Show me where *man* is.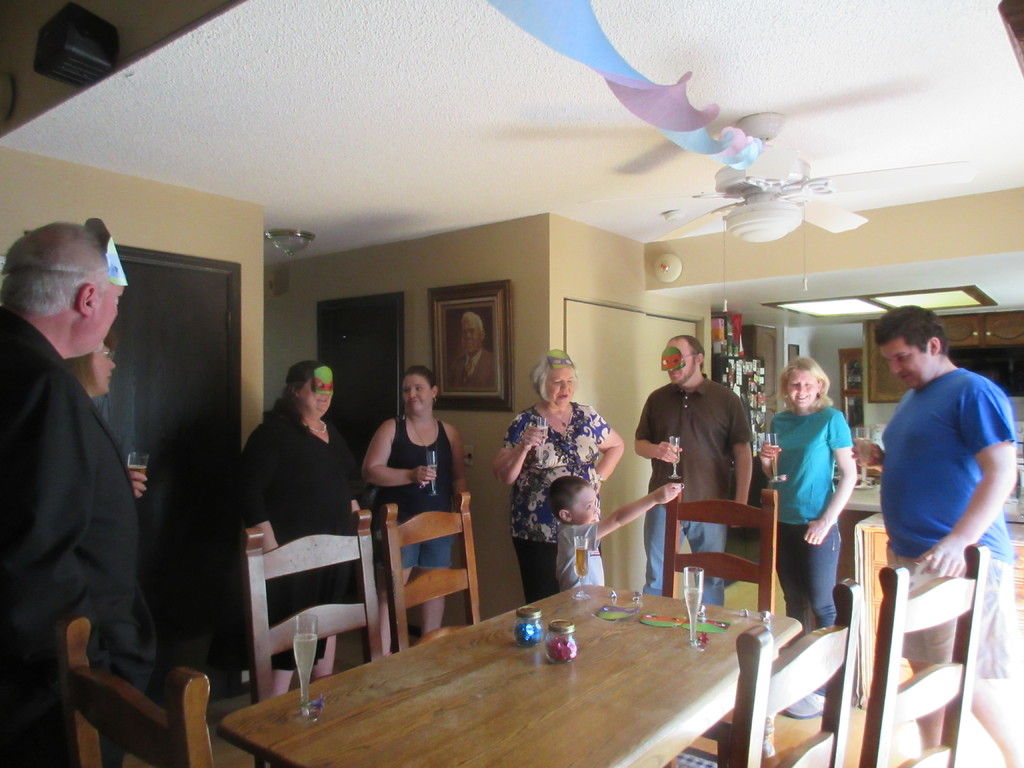
*man* is at l=849, t=304, r=1023, b=767.
